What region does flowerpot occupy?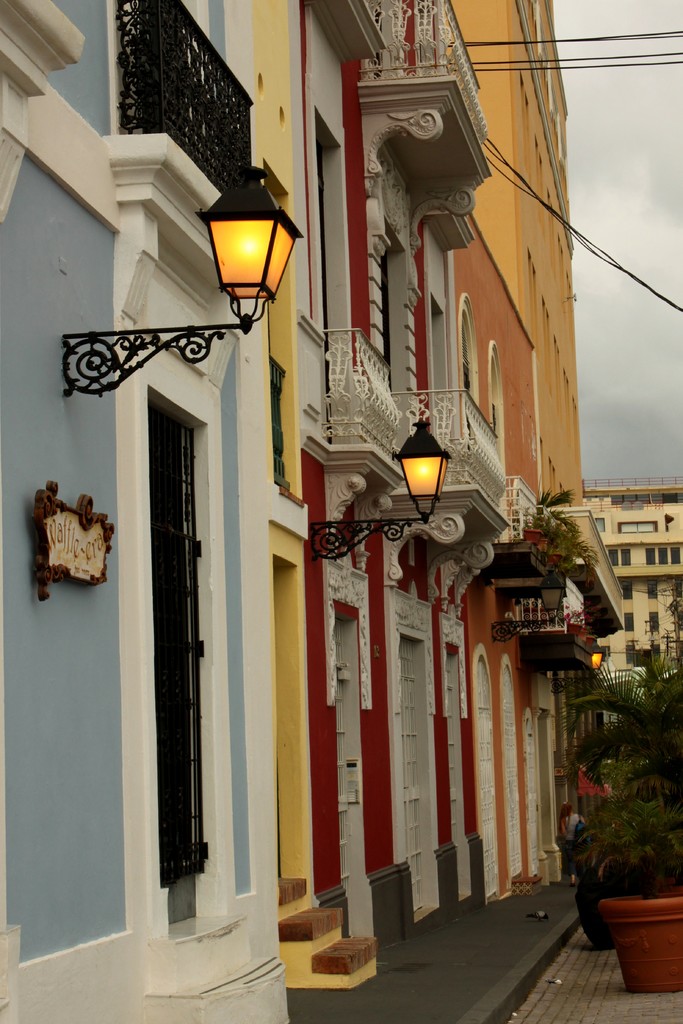
(x1=570, y1=621, x2=582, y2=637).
